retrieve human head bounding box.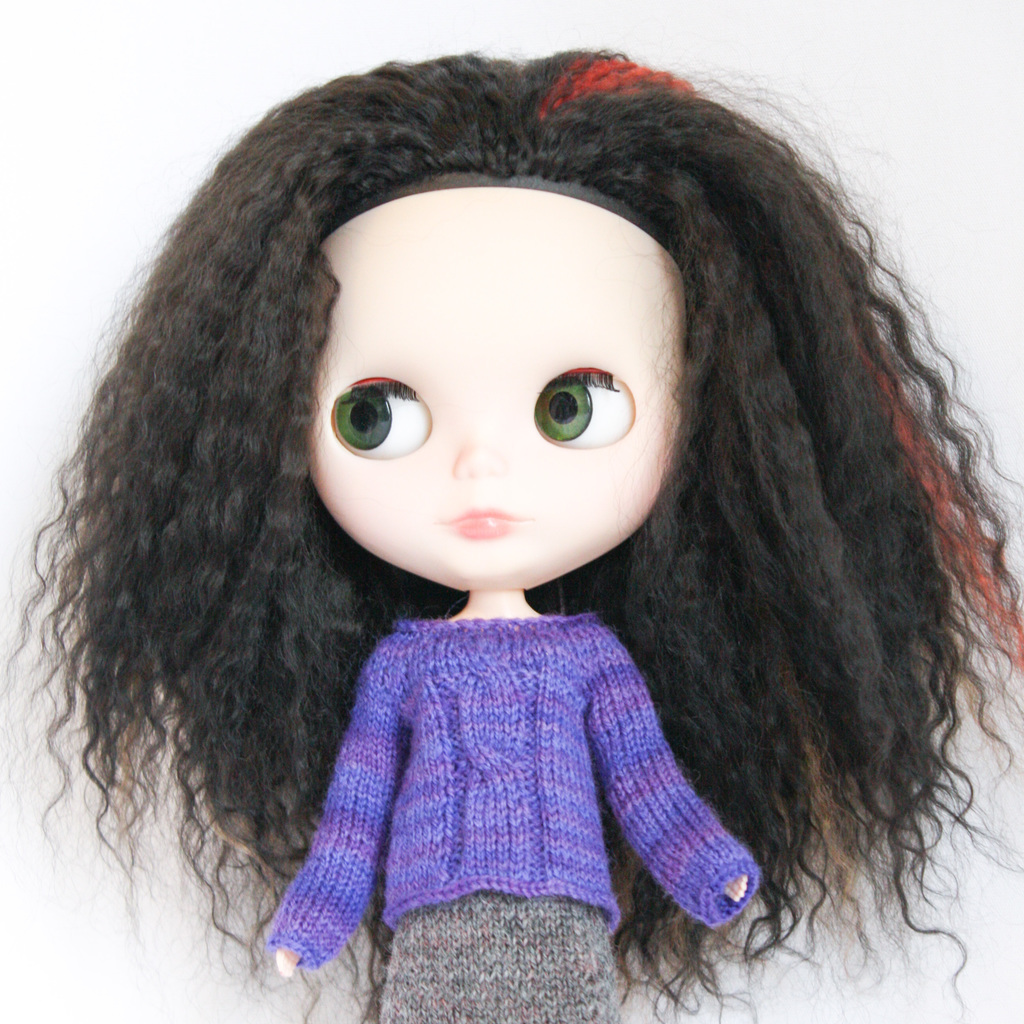
Bounding box: 243:106:739:625.
